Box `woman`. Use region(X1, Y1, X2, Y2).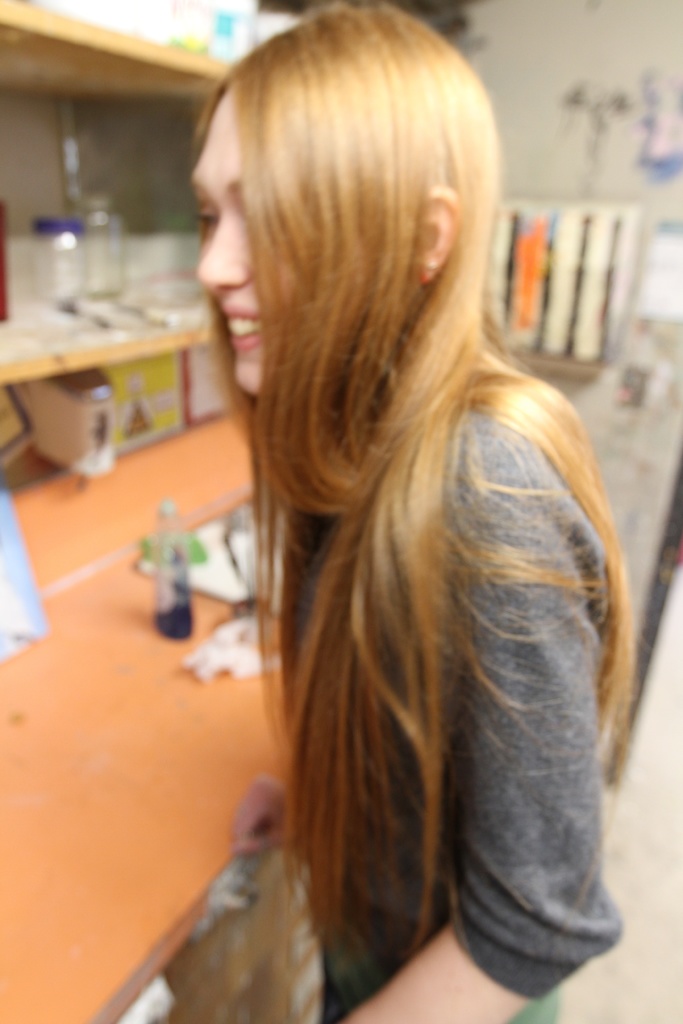
region(186, 0, 641, 1023).
